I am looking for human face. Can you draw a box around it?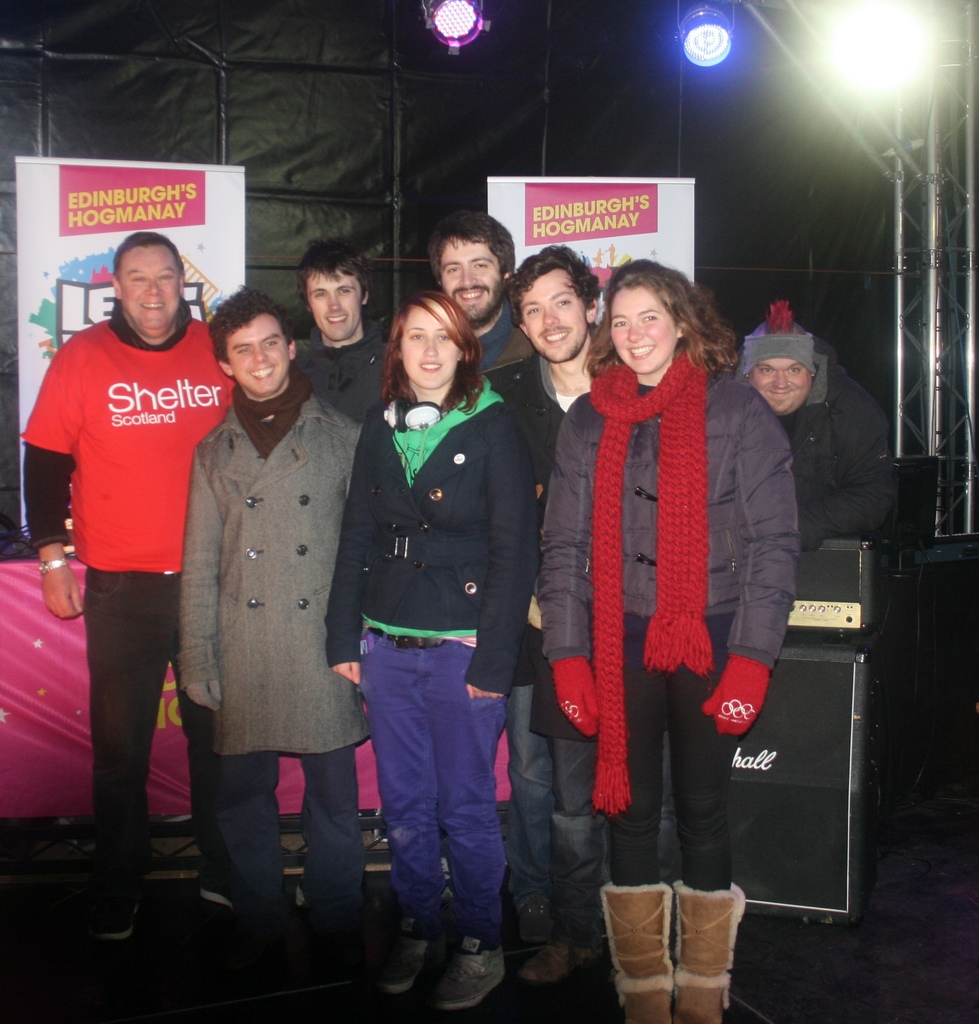
Sure, the bounding box is [306,268,364,342].
